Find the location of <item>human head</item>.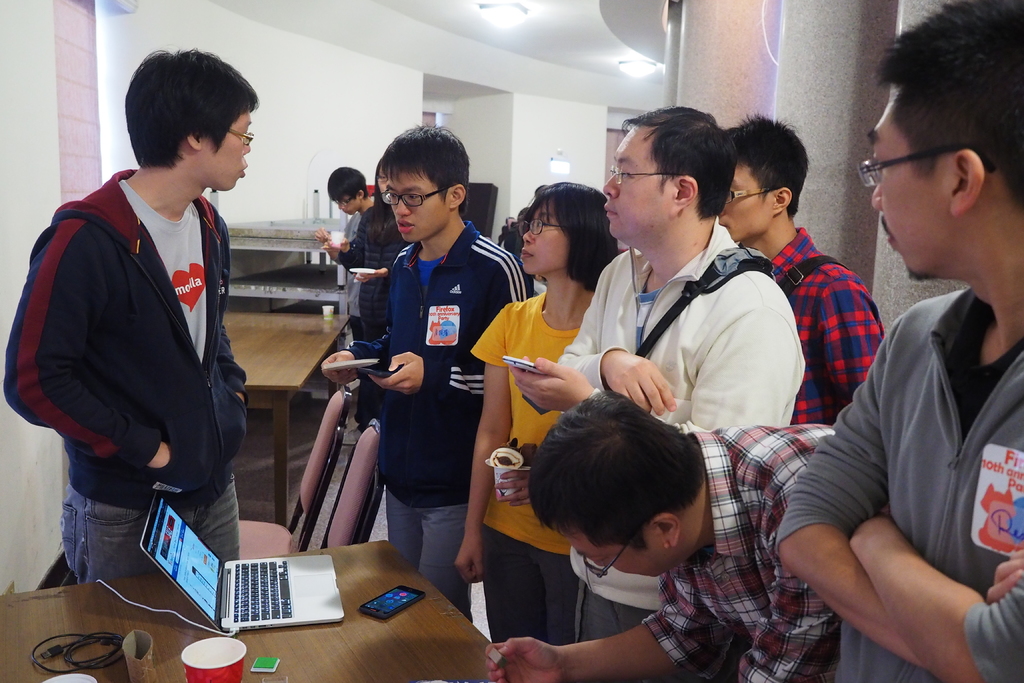
Location: <region>327, 164, 369, 215</region>.
